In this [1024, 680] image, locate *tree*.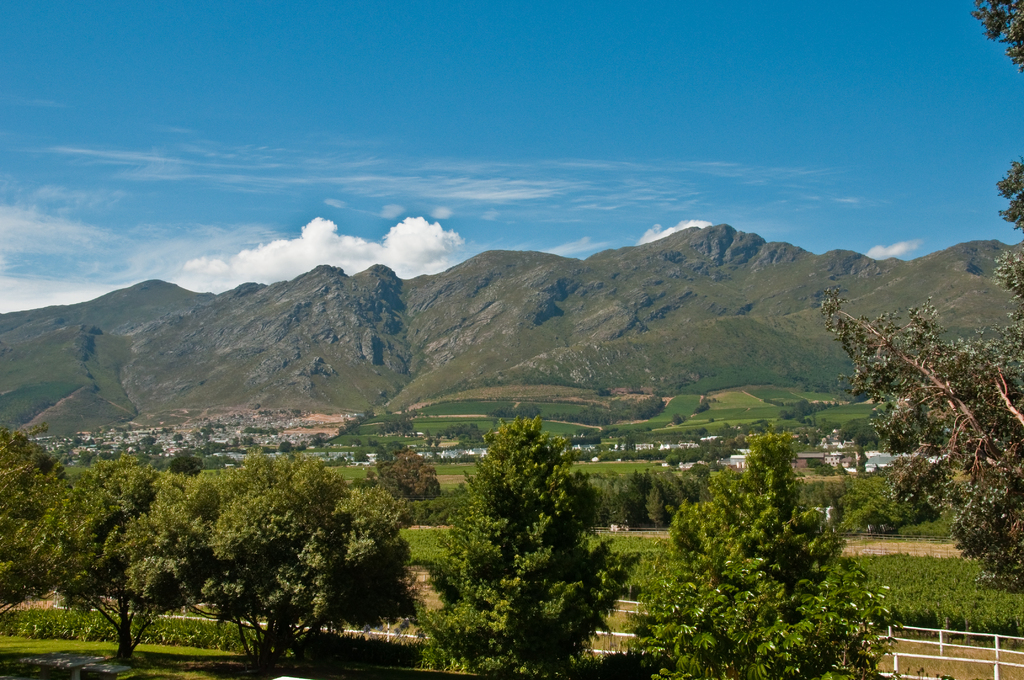
Bounding box: <region>36, 450, 222, 659</region>.
